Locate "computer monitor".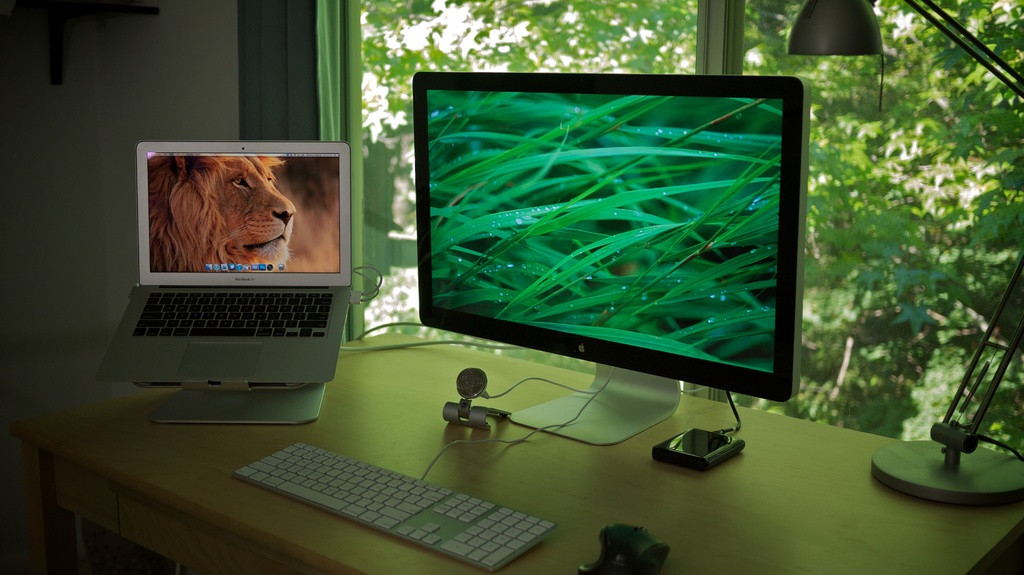
Bounding box: Rect(407, 62, 803, 433).
